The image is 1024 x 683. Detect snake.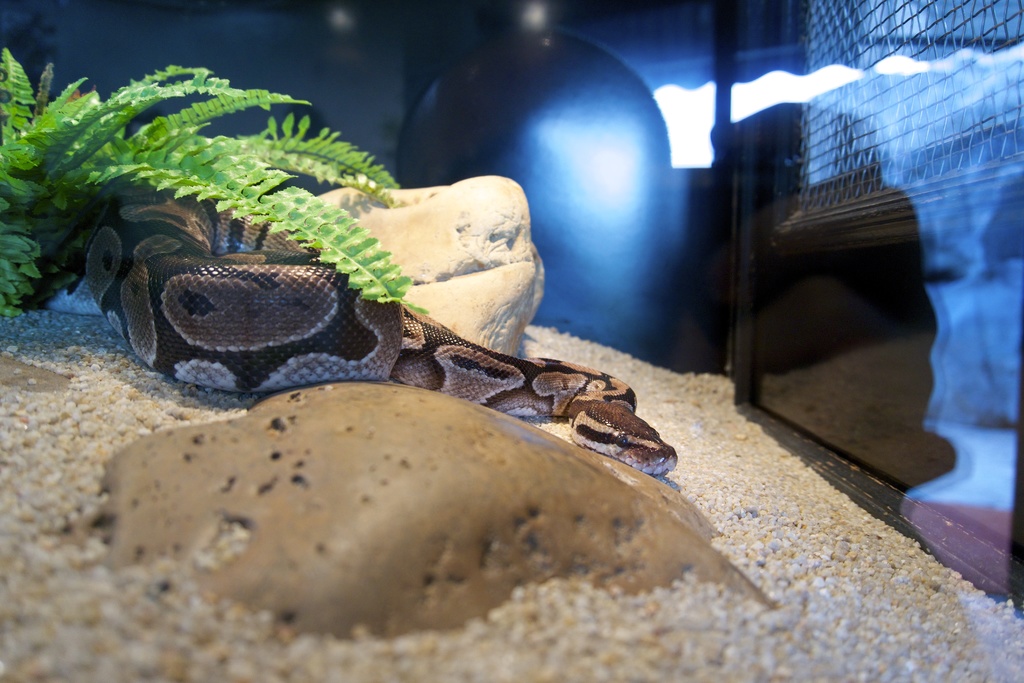
Detection: [45, 188, 683, 459].
